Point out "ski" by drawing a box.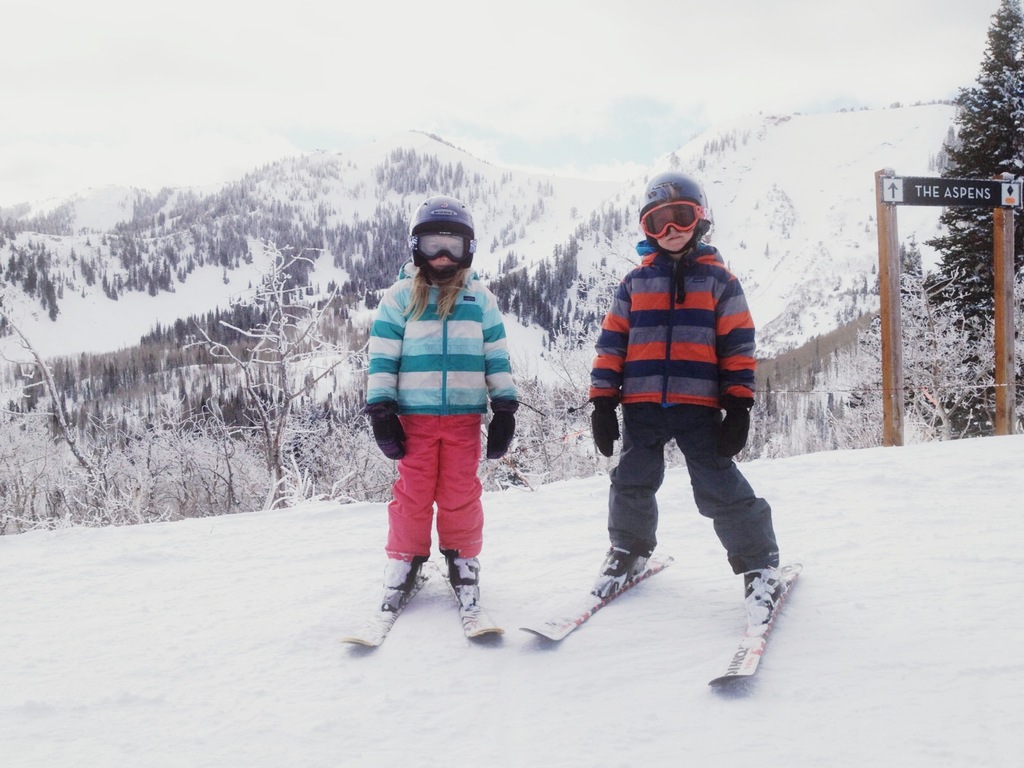
bbox=[337, 554, 439, 648].
